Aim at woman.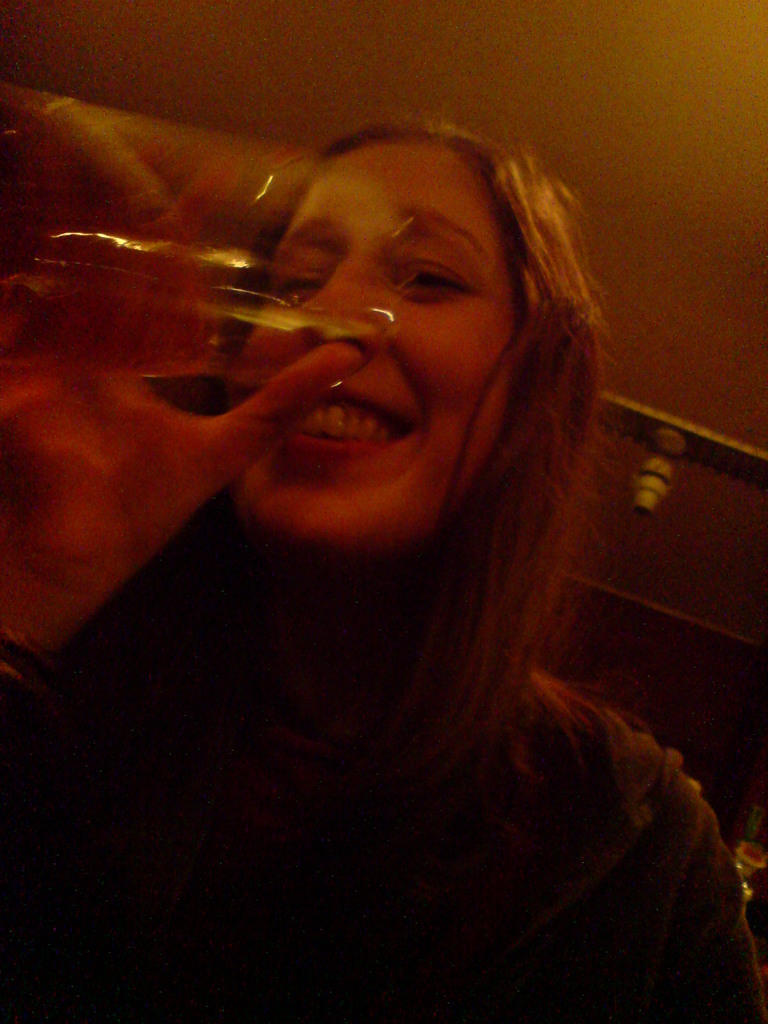
Aimed at Rect(42, 90, 716, 1023).
